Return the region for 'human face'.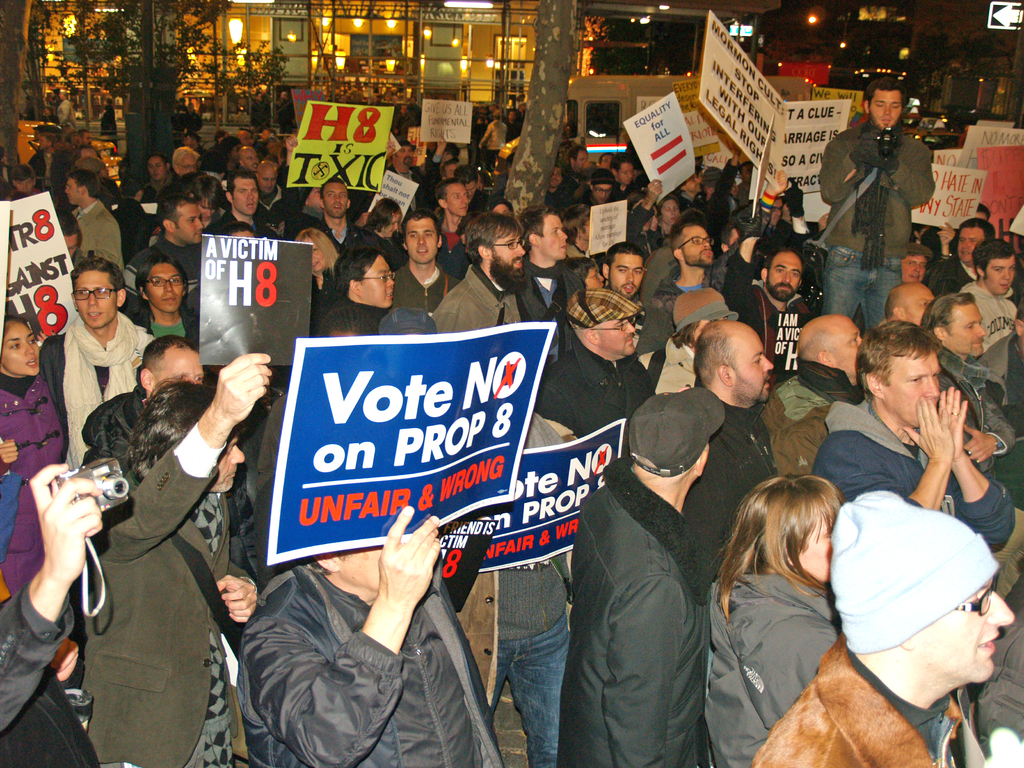
region(380, 214, 402, 239).
